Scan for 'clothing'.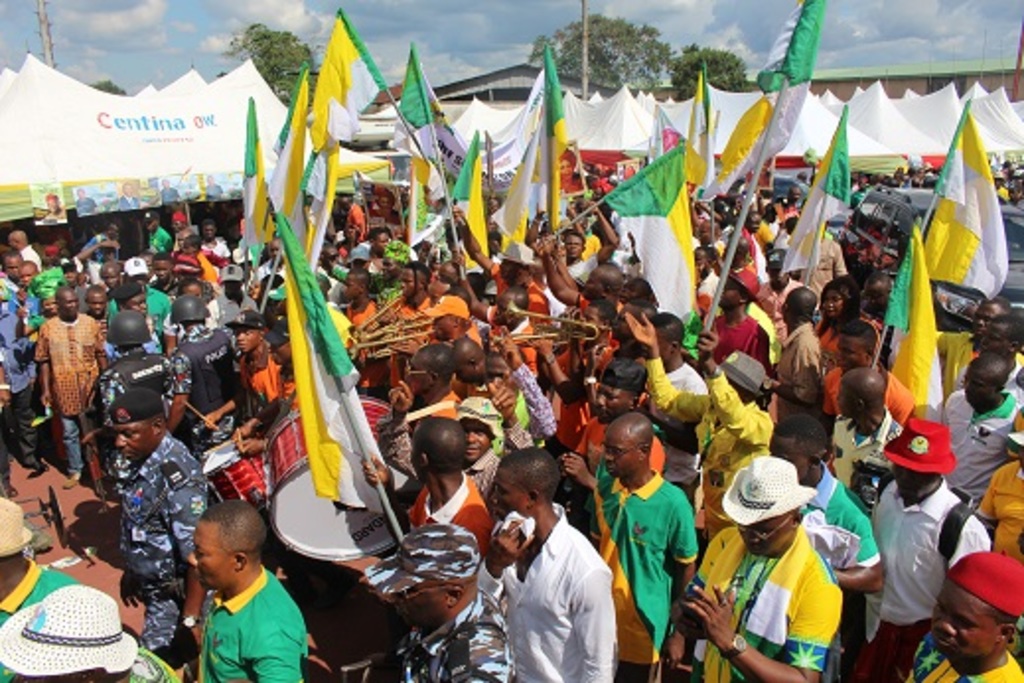
Scan result: locate(491, 357, 554, 446).
